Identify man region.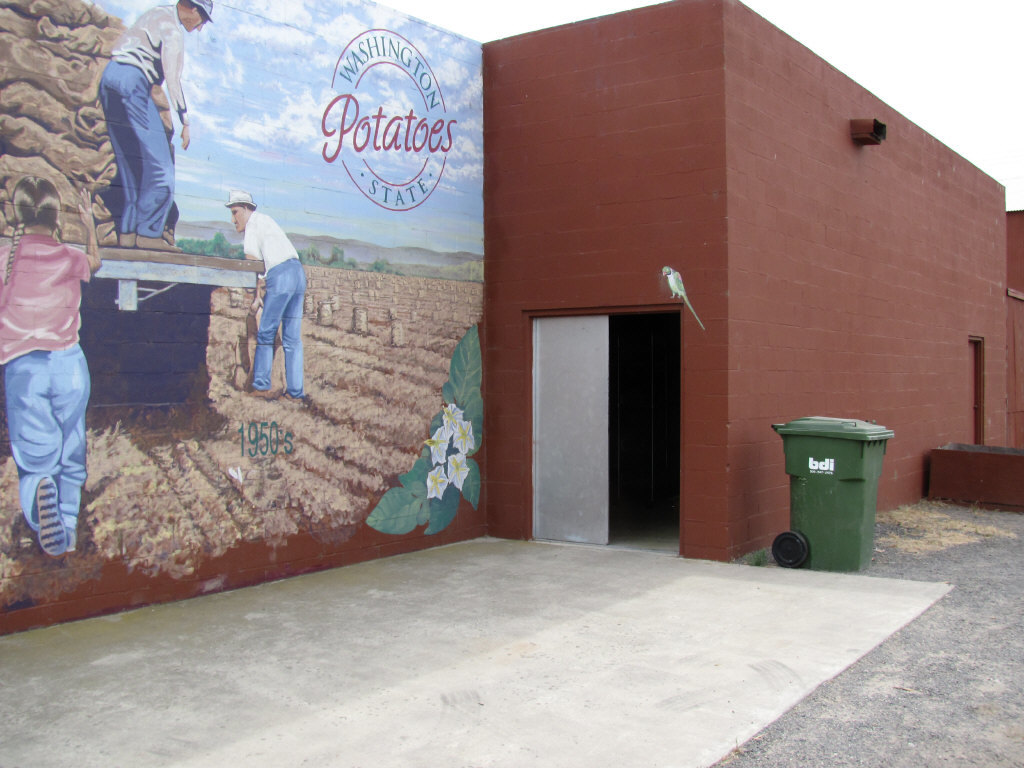
Region: box(230, 189, 308, 400).
